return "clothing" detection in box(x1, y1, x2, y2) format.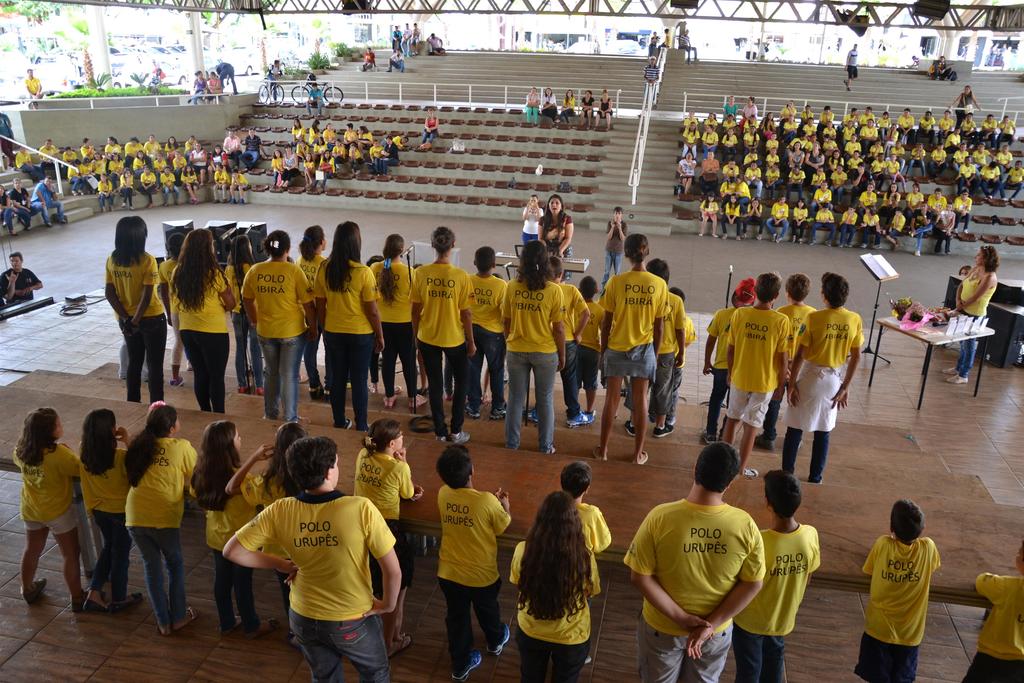
box(707, 304, 764, 431).
